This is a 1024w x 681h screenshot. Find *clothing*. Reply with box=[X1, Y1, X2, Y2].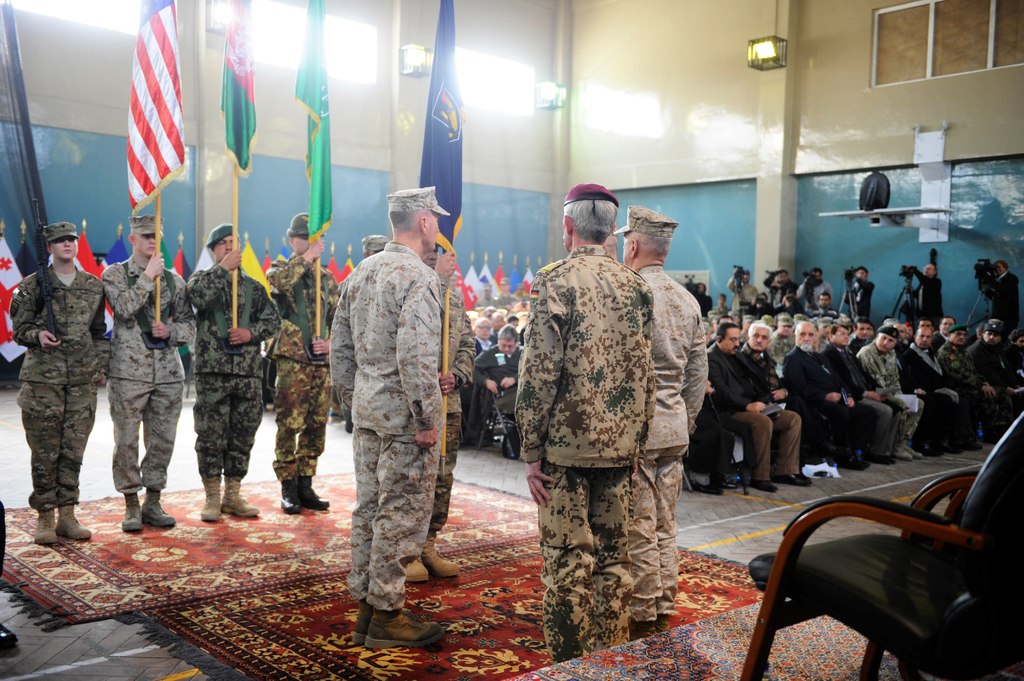
box=[326, 236, 440, 614].
